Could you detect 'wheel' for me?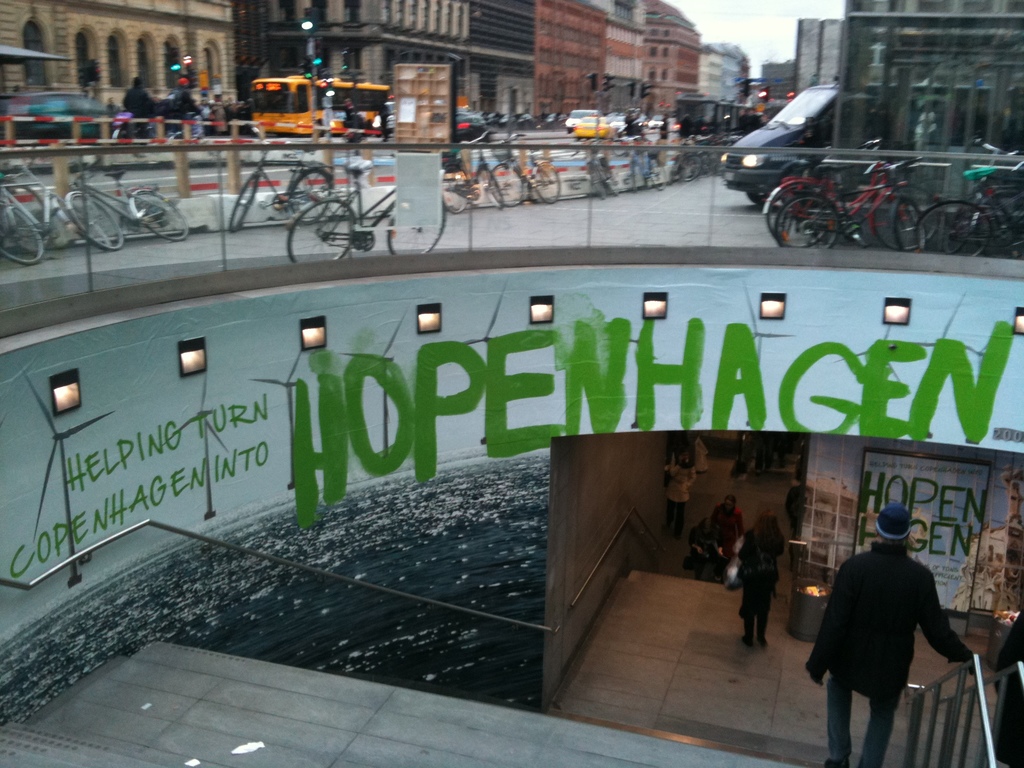
Detection result: [168,124,201,147].
